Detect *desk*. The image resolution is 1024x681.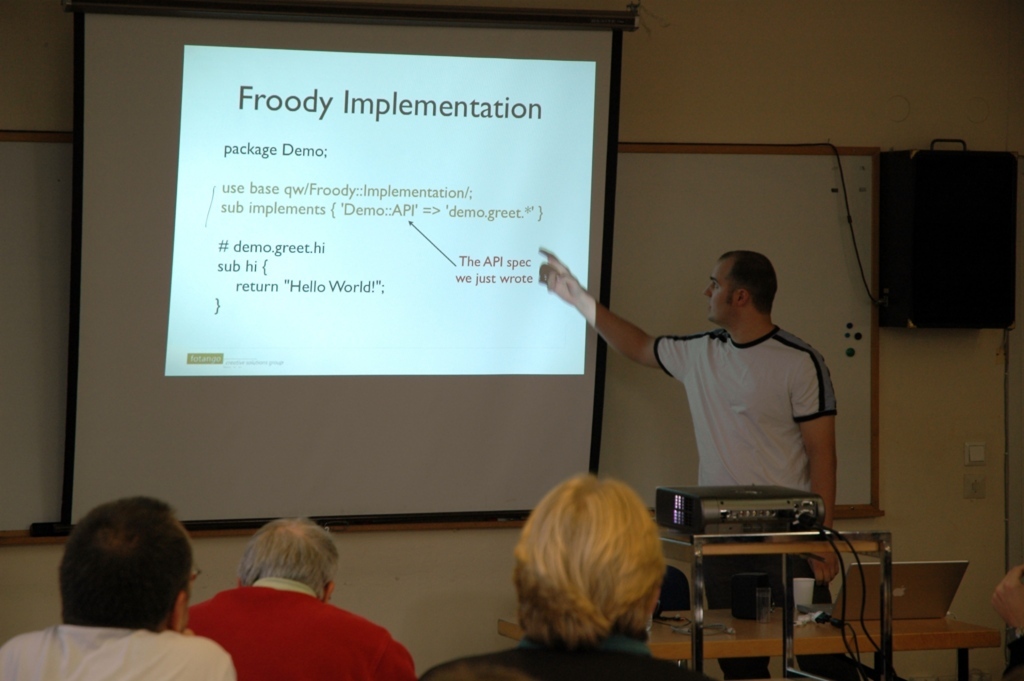
<box>657,527,890,676</box>.
